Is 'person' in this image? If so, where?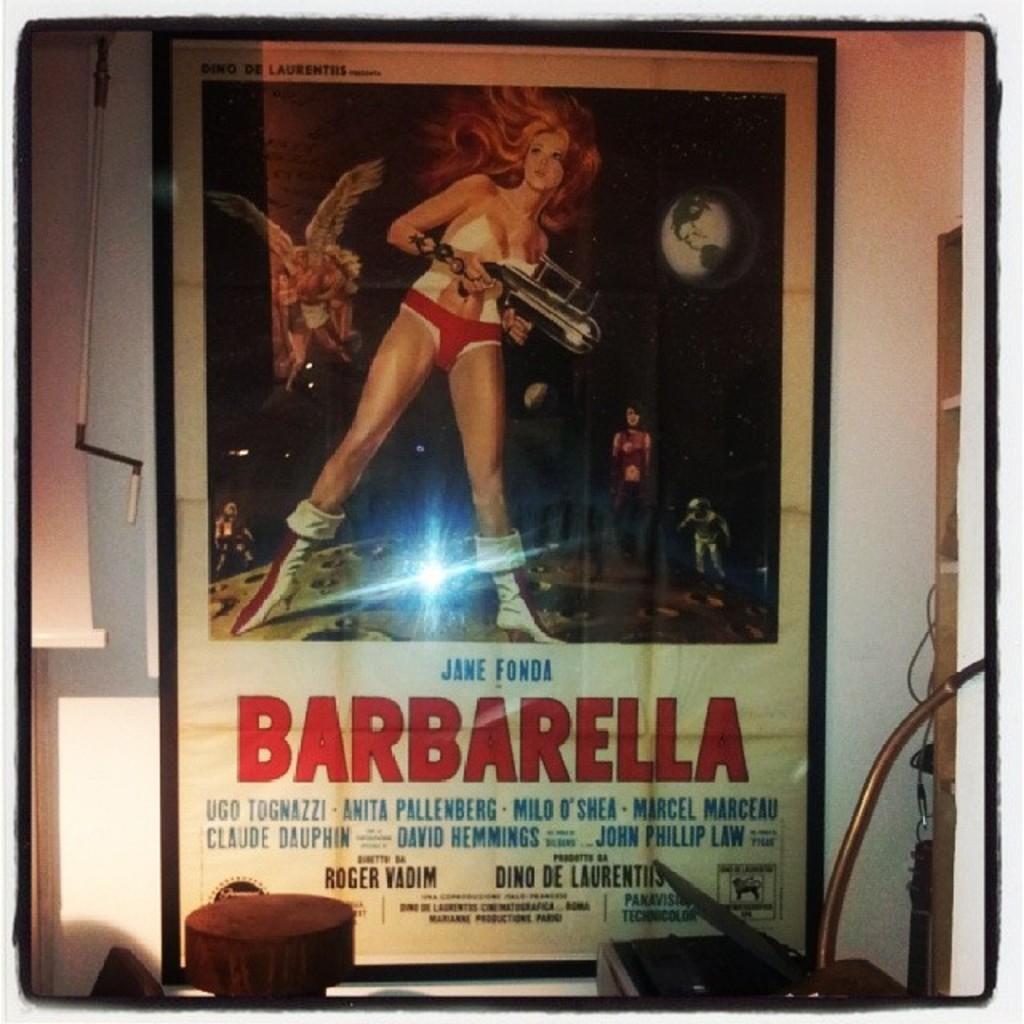
Yes, at {"left": 226, "top": 88, "right": 610, "bottom": 650}.
